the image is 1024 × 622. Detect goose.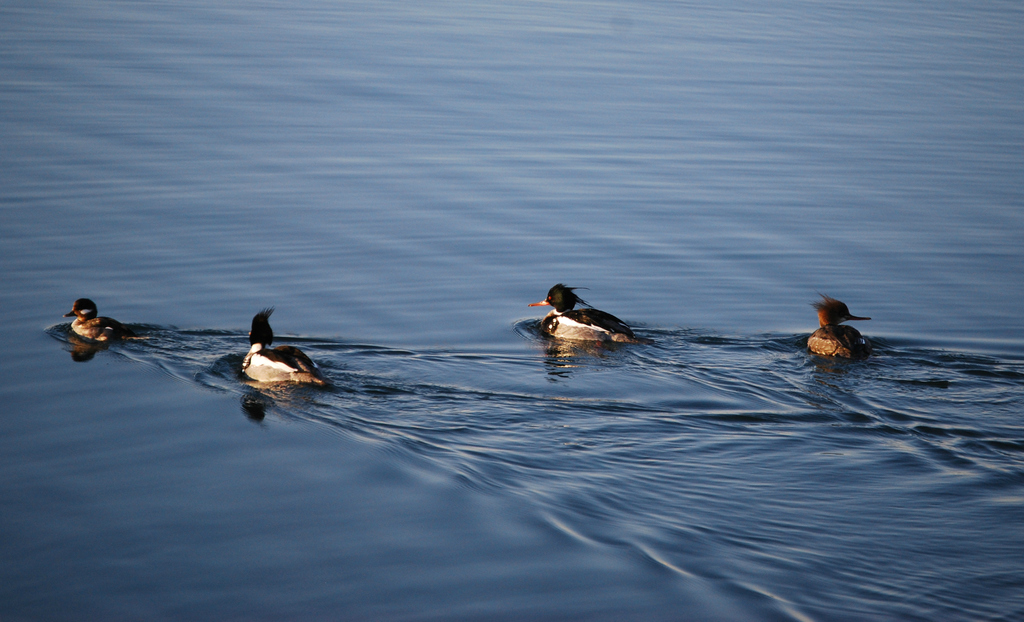
Detection: (59,295,135,344).
